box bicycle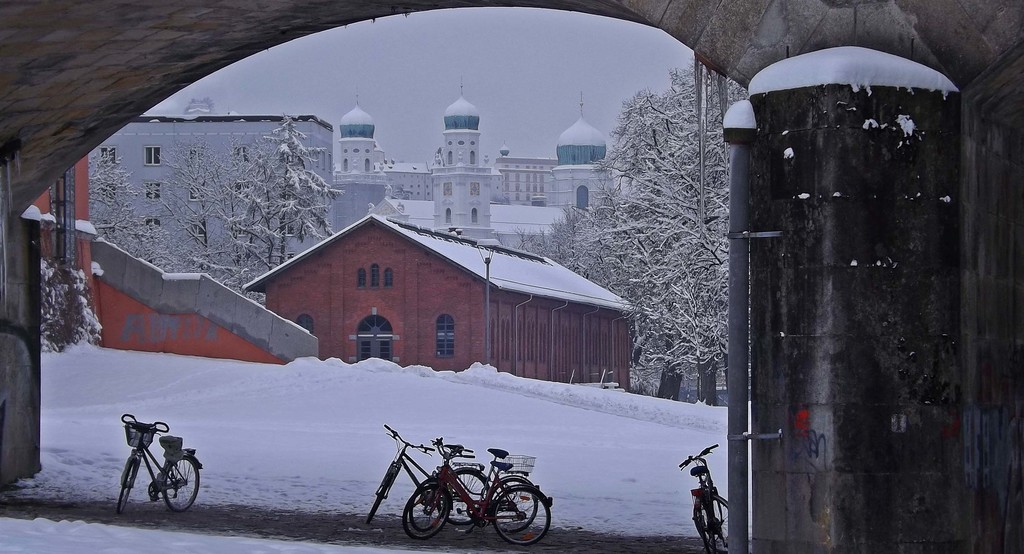
bbox=(675, 450, 727, 553)
